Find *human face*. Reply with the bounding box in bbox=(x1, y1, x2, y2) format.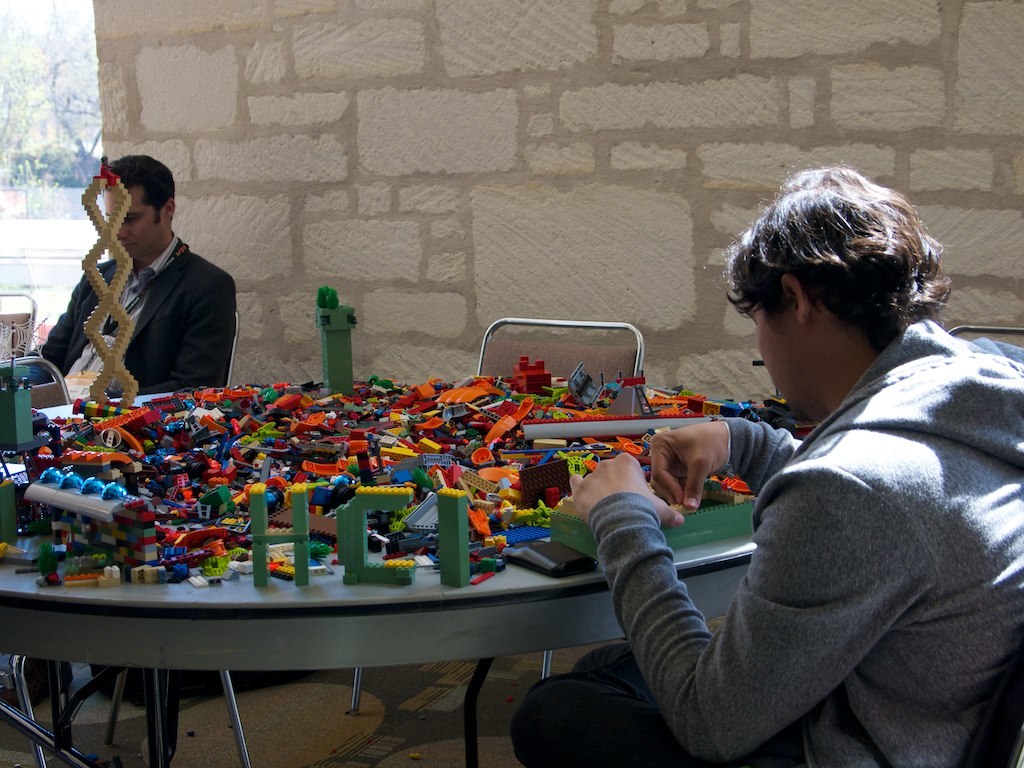
bbox=(743, 292, 795, 418).
